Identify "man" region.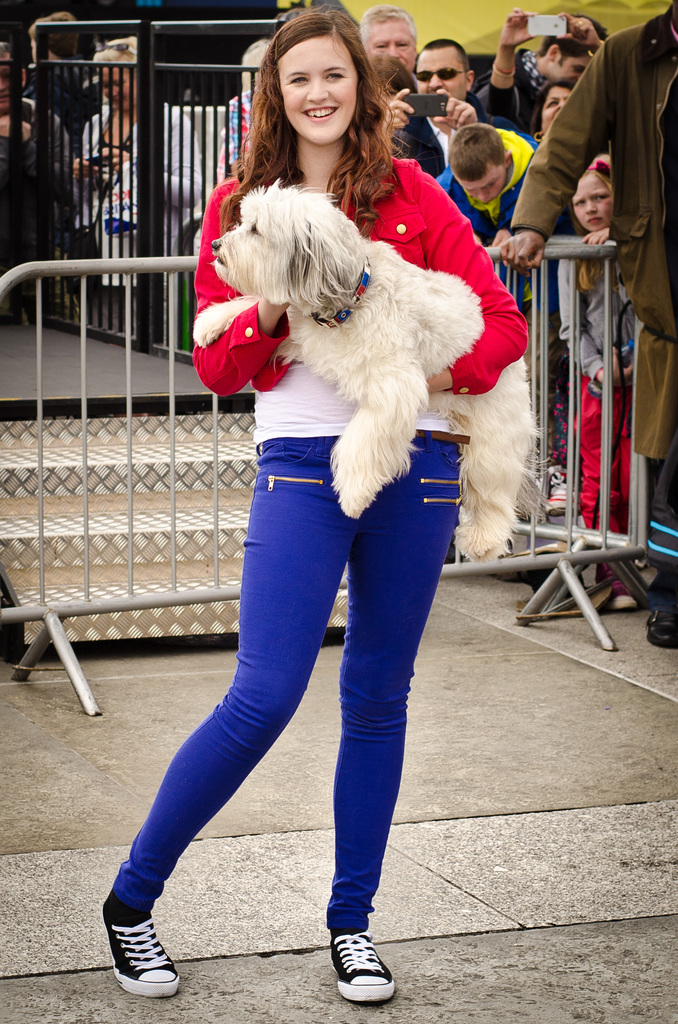
Region: (x1=382, y1=44, x2=526, y2=180).
